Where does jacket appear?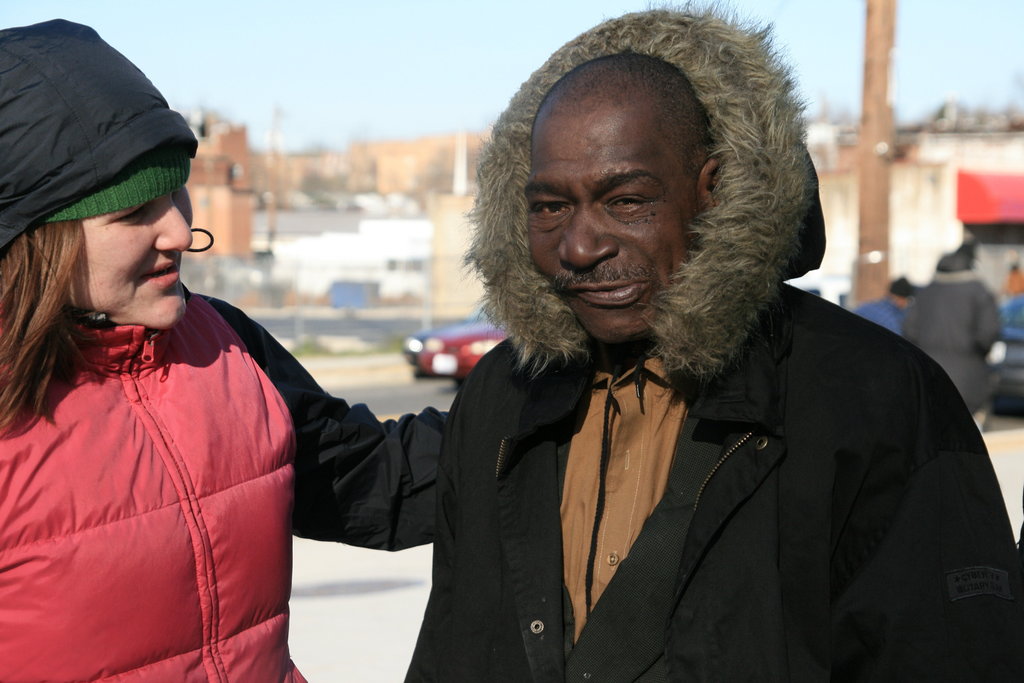
Appears at {"left": 400, "top": 4, "right": 1021, "bottom": 682}.
